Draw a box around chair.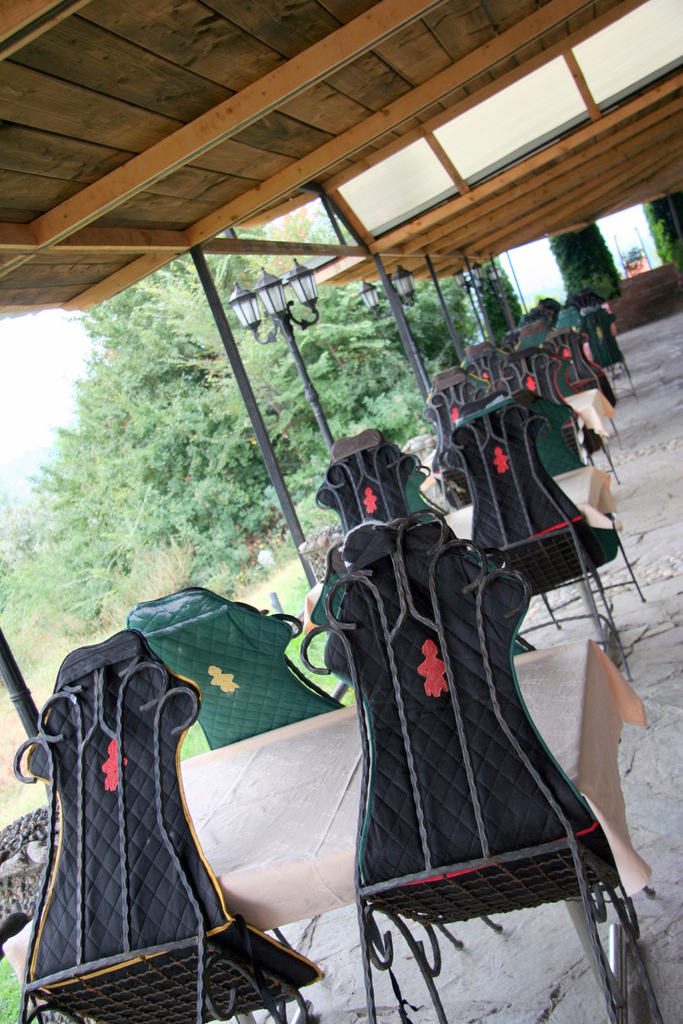
Rect(8, 621, 330, 1023).
